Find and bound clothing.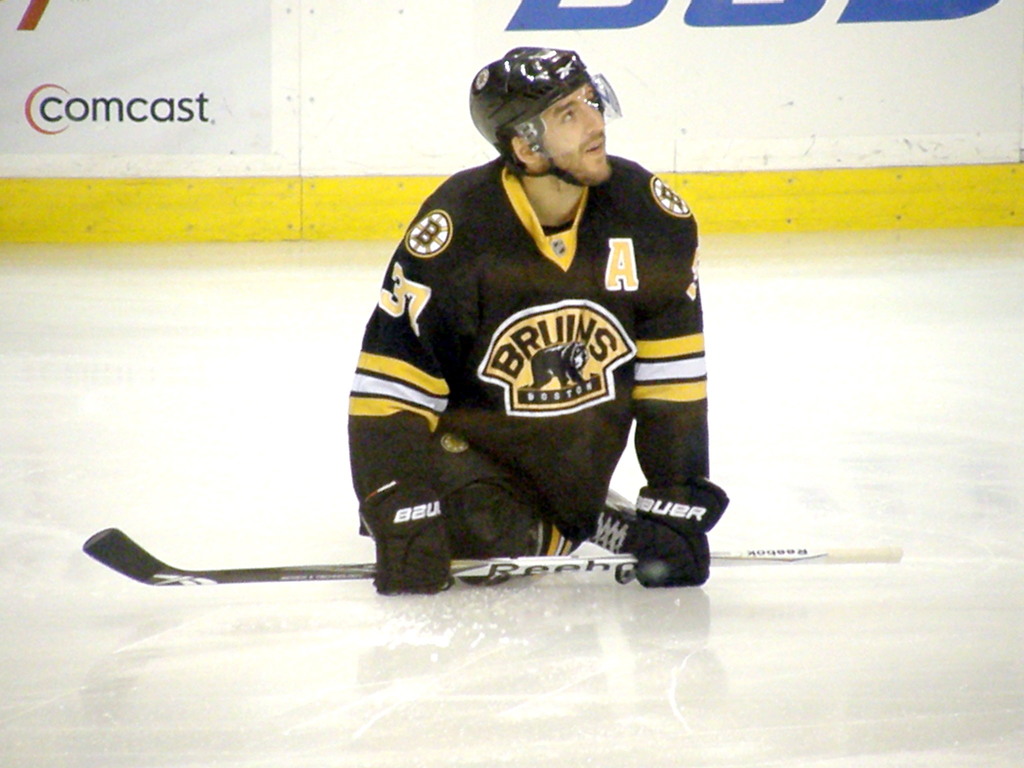
Bound: box(353, 147, 733, 575).
